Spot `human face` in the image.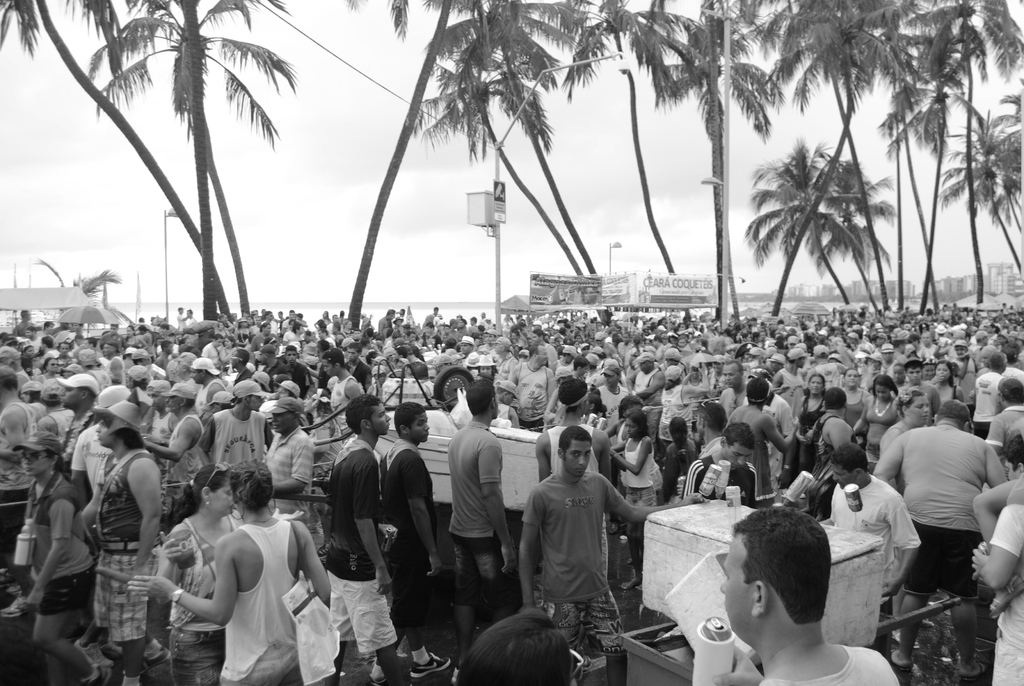
`human face` found at 148/390/162/411.
